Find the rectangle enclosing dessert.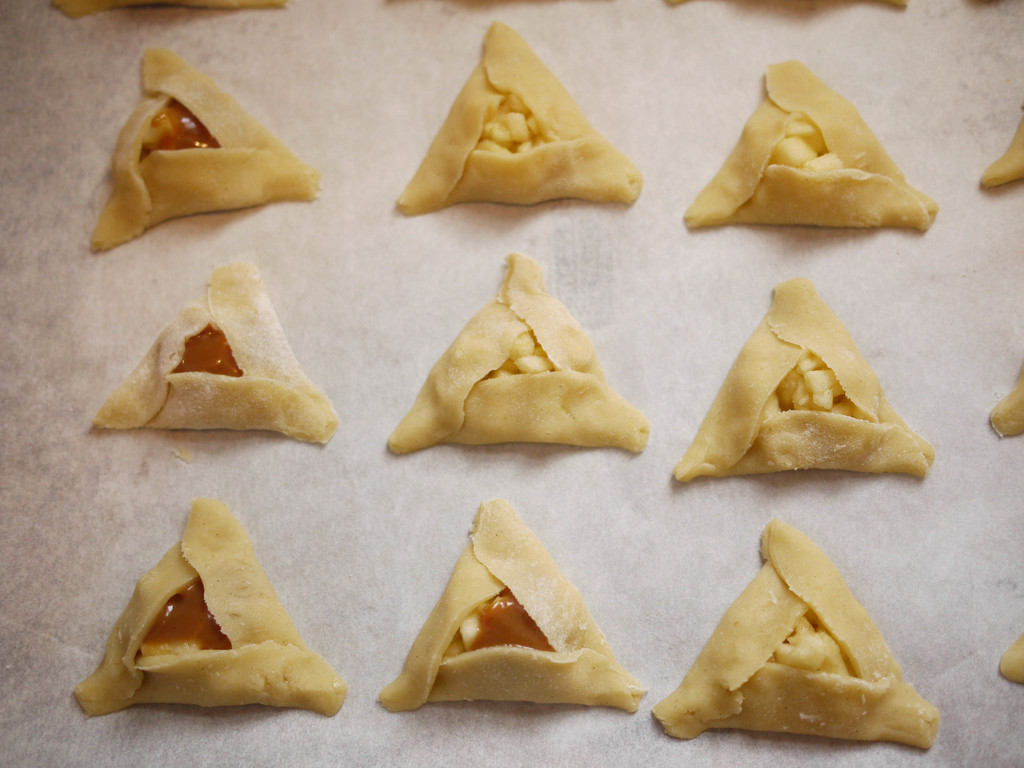
<box>88,268,346,447</box>.
